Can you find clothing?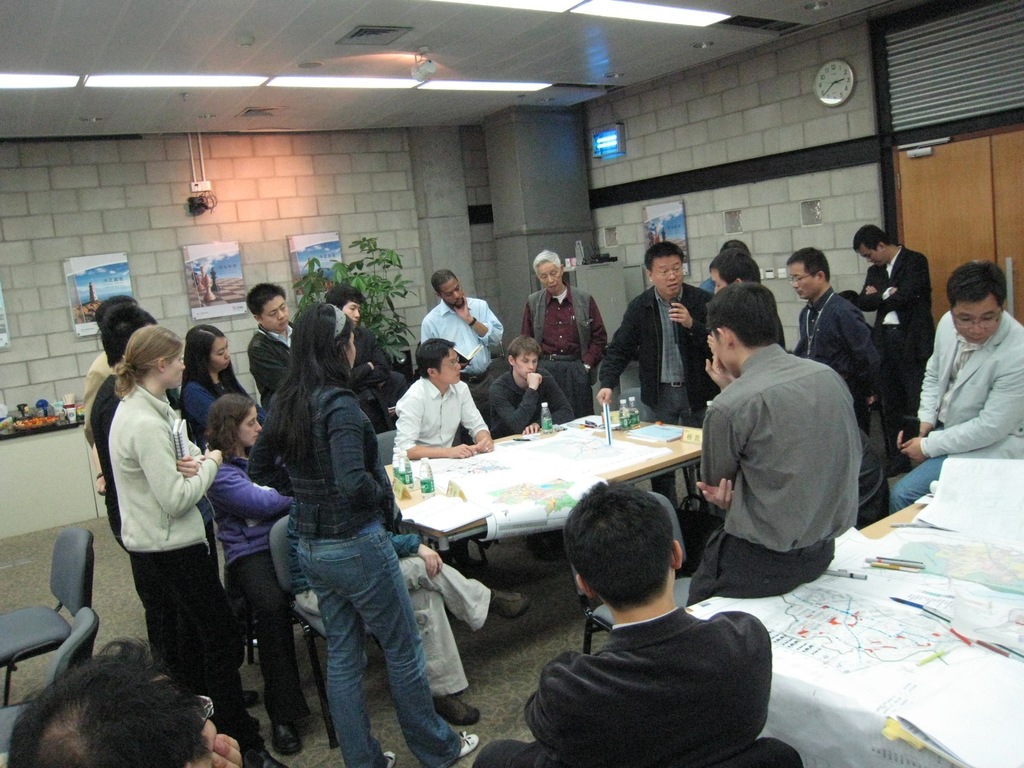
Yes, bounding box: 793, 289, 880, 527.
